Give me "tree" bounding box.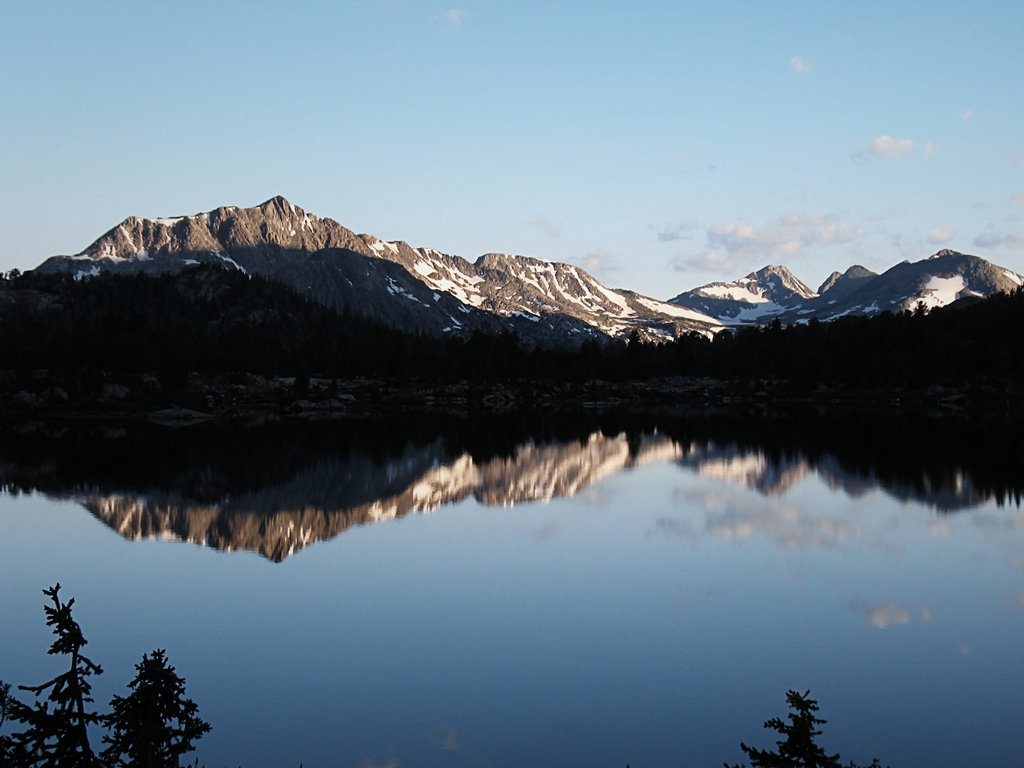
l=0, t=262, r=1023, b=387.
